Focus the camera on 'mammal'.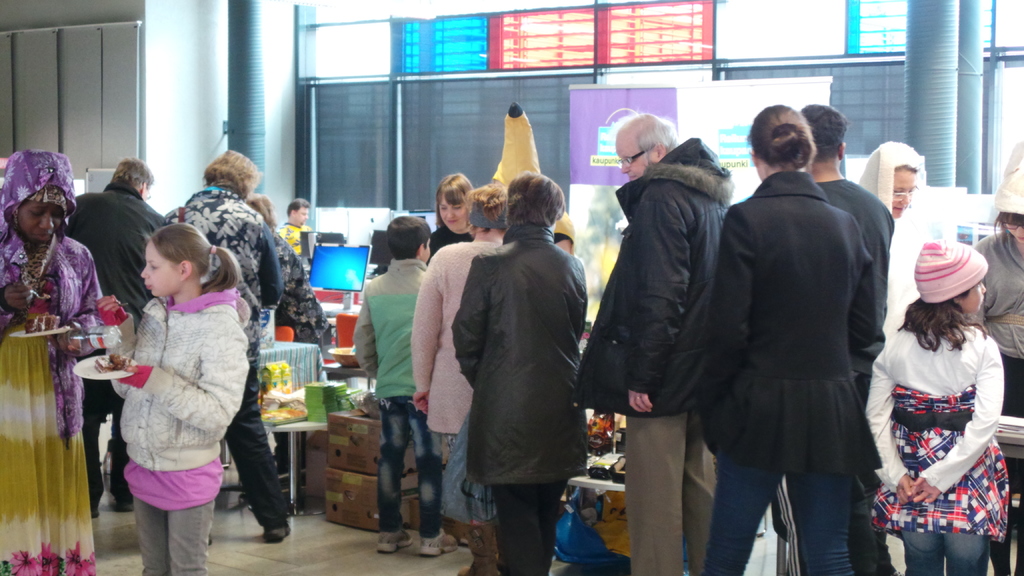
Focus region: bbox=[409, 177, 510, 573].
